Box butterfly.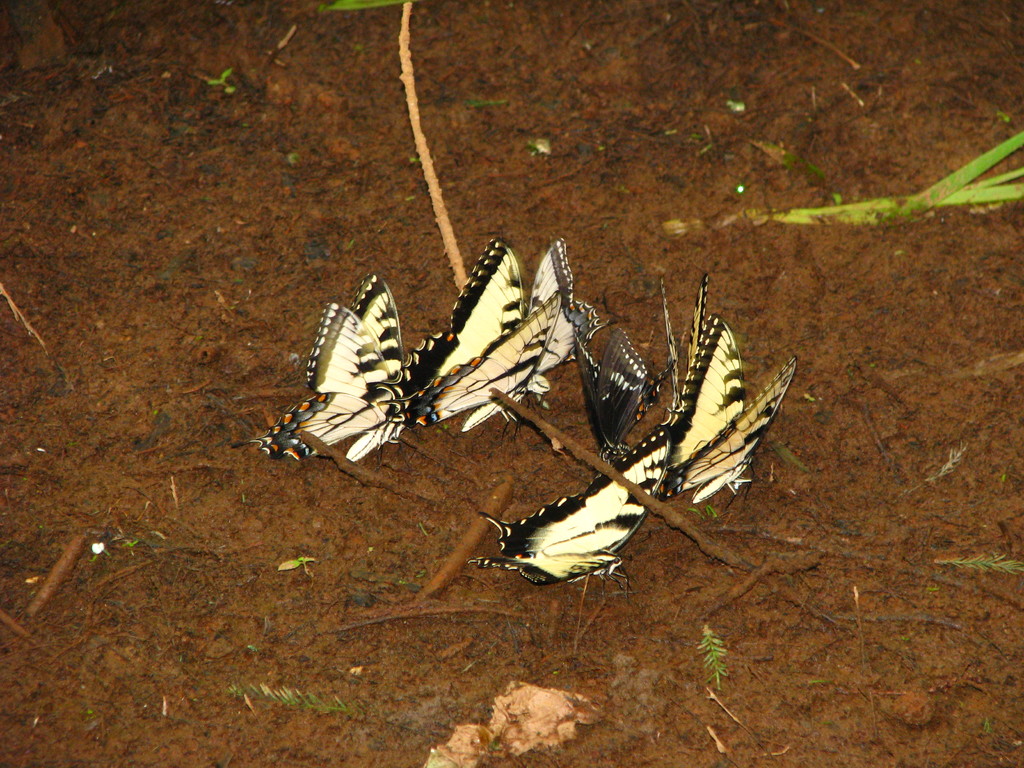
<box>561,314,678,479</box>.
